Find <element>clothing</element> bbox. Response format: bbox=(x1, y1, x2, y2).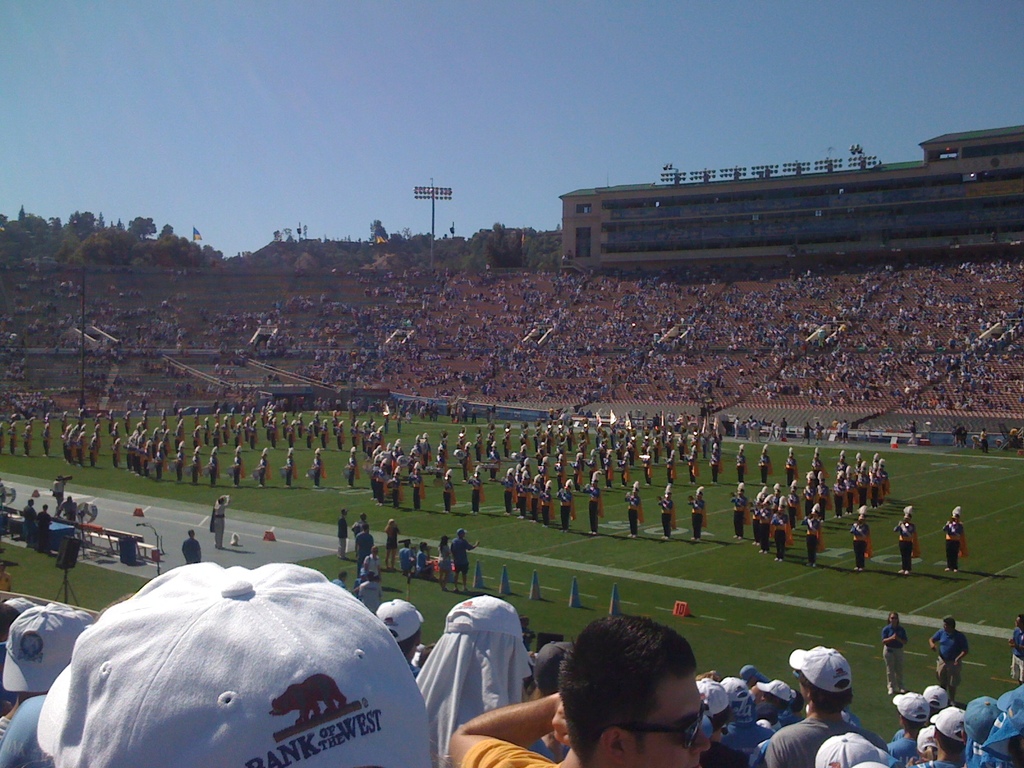
bbox=(408, 474, 429, 508).
